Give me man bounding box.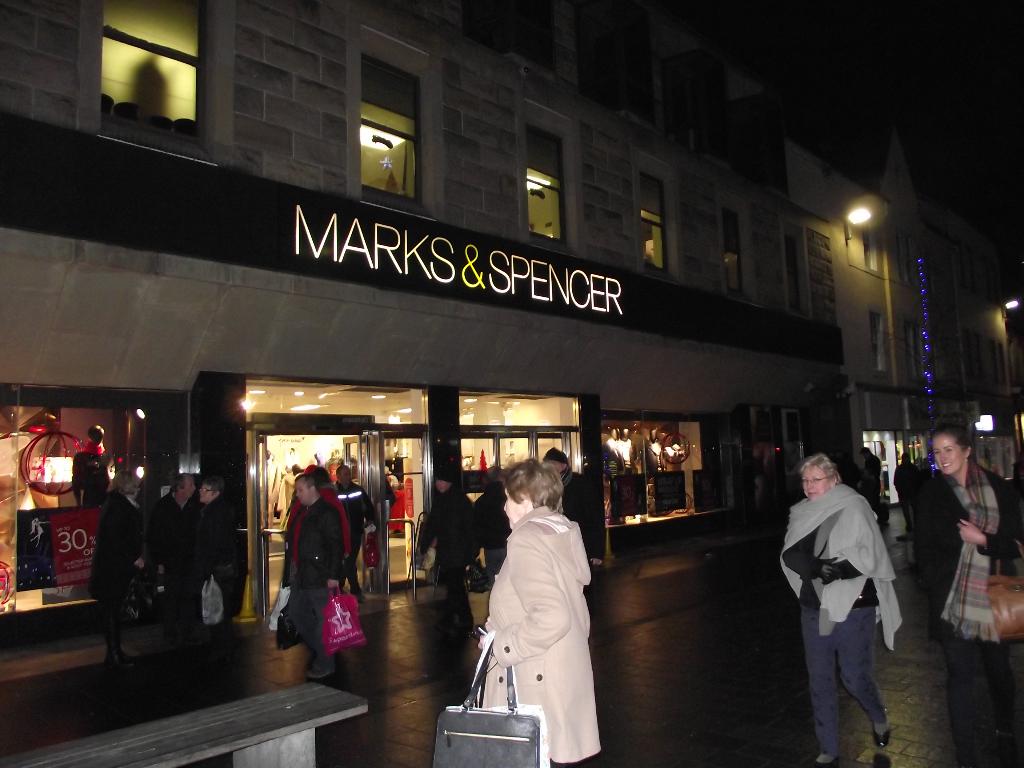
(x1=543, y1=445, x2=592, y2=568).
